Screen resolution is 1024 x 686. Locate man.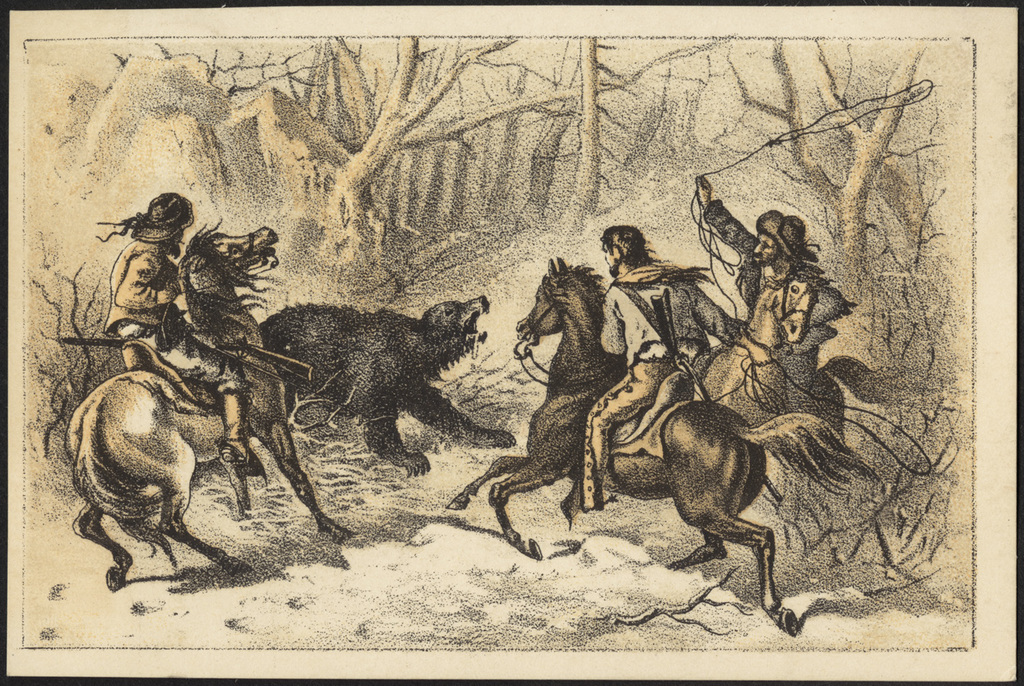
box(695, 172, 851, 411).
